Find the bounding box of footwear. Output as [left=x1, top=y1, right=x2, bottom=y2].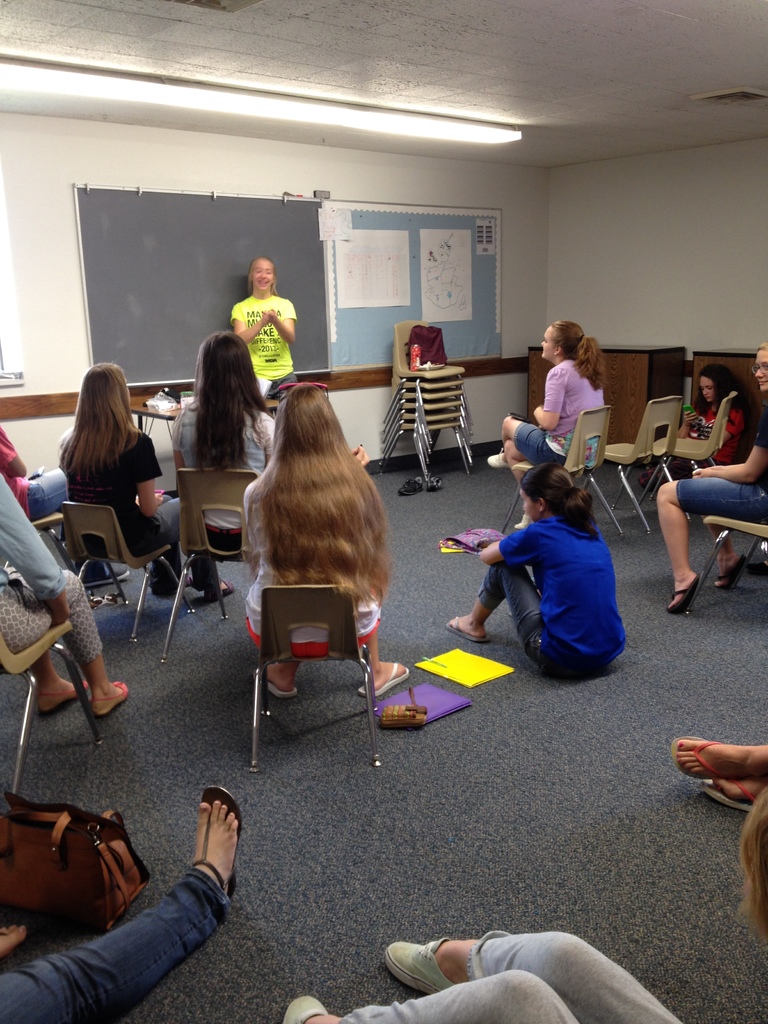
[left=275, top=991, right=324, bottom=1023].
